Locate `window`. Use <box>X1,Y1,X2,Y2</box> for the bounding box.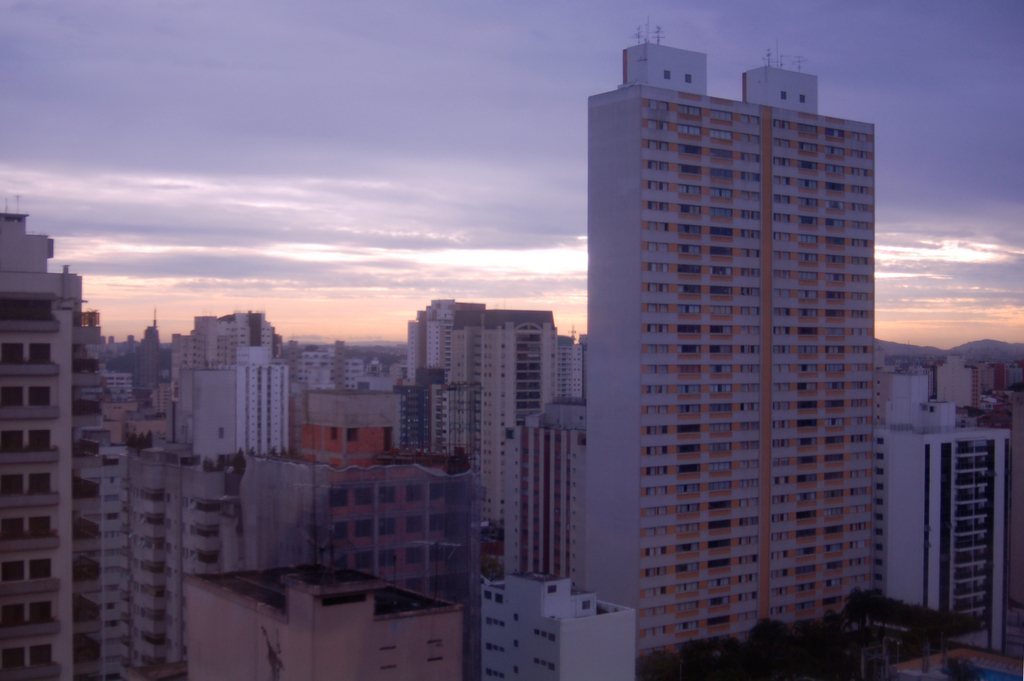
<box>741,134,749,140</box>.
